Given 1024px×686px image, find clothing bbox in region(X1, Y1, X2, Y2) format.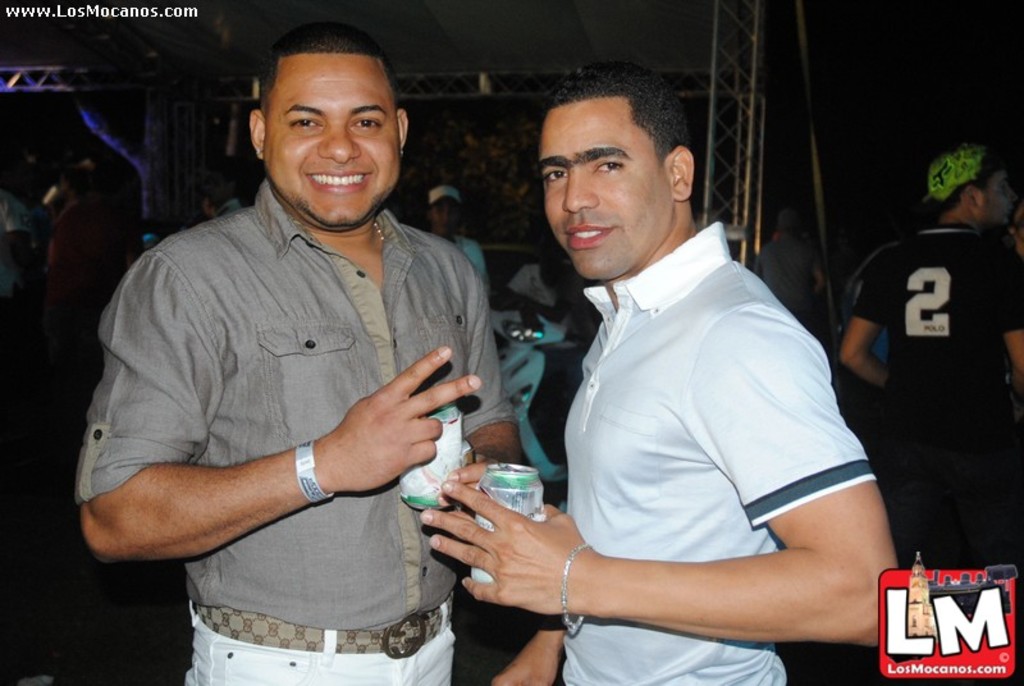
region(854, 219, 1023, 564).
